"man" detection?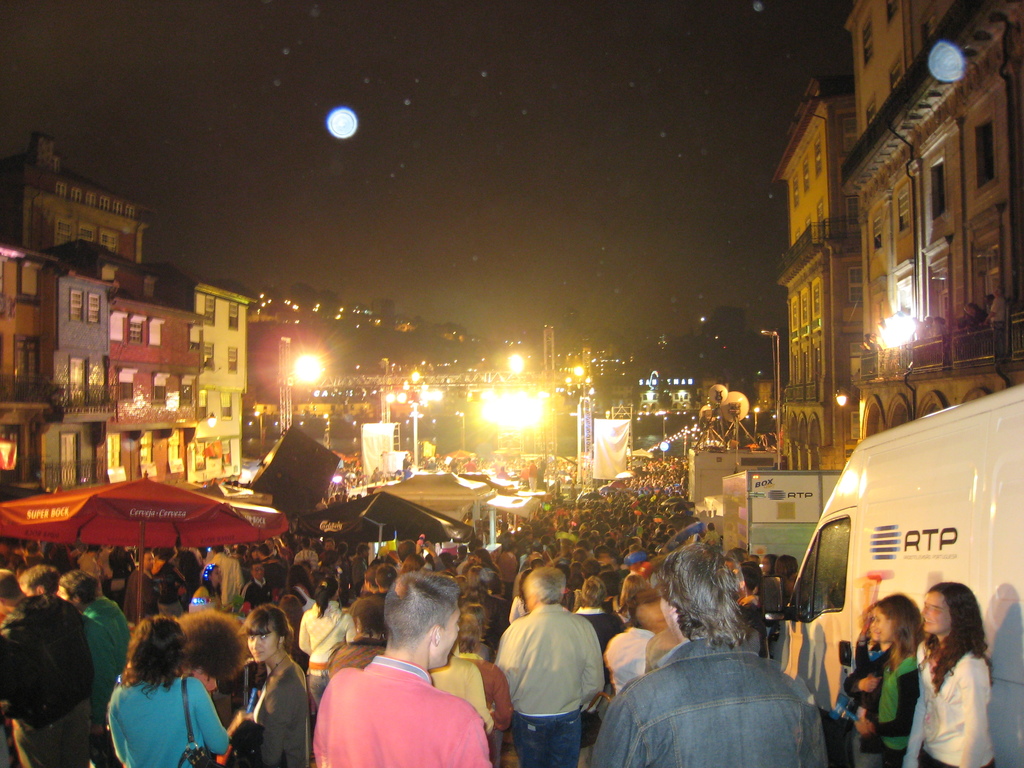
<box>349,543,369,588</box>
